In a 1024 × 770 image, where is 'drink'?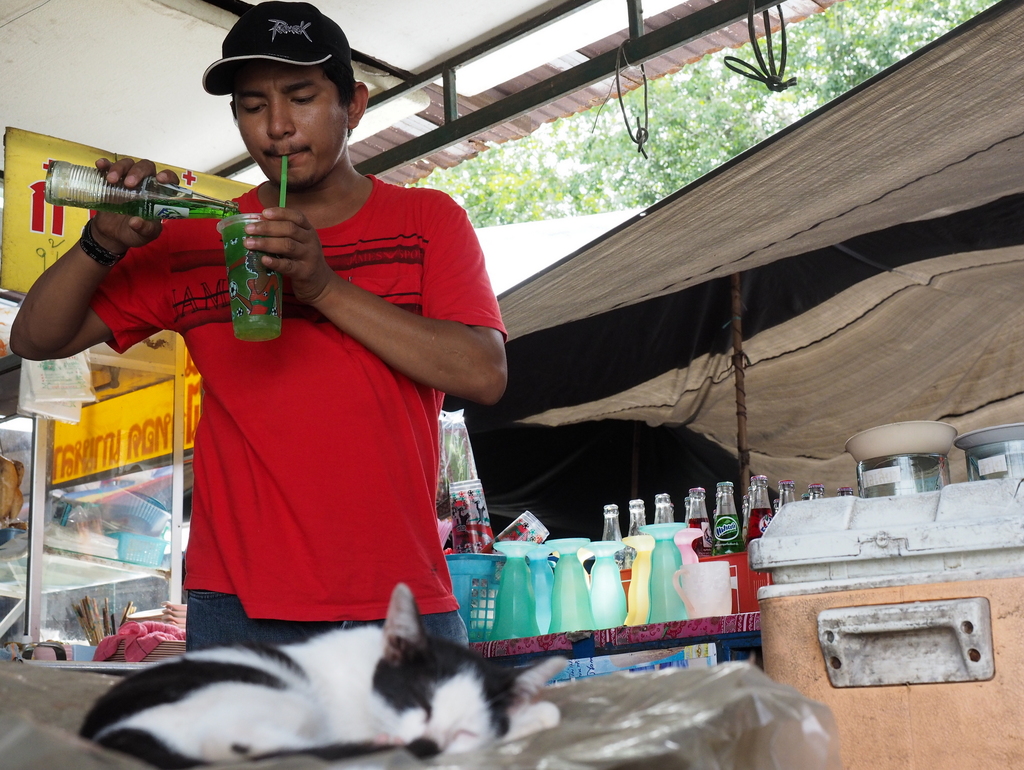
<box>747,477,769,547</box>.
